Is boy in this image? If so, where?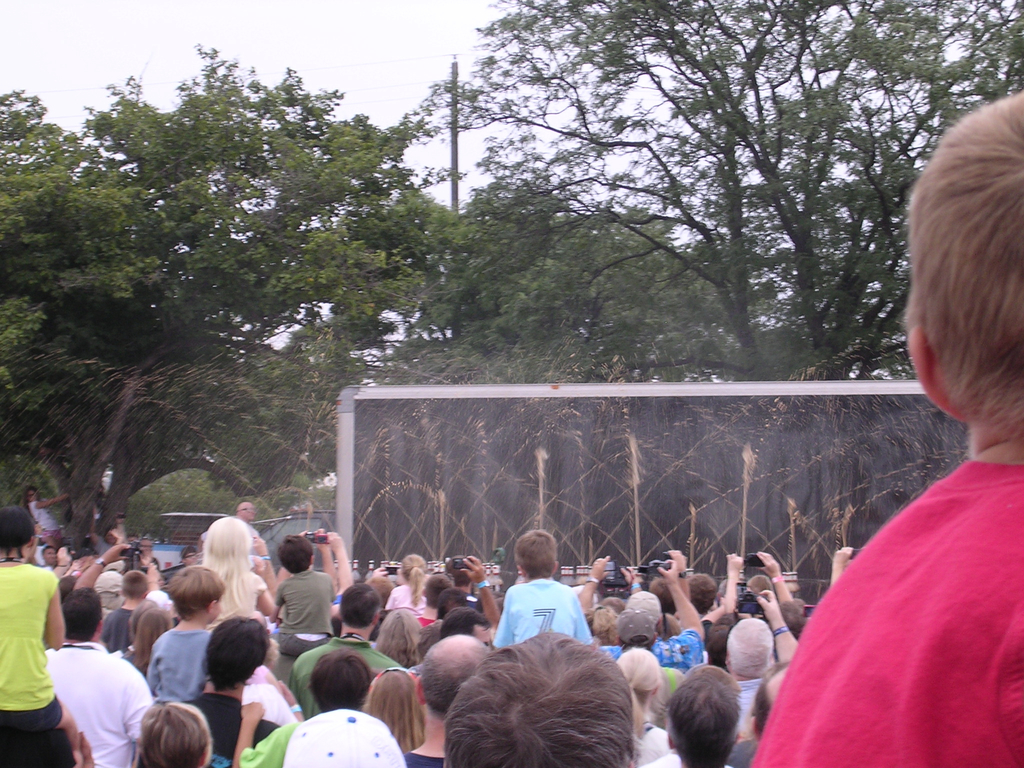
Yes, at Rect(490, 527, 596, 650).
